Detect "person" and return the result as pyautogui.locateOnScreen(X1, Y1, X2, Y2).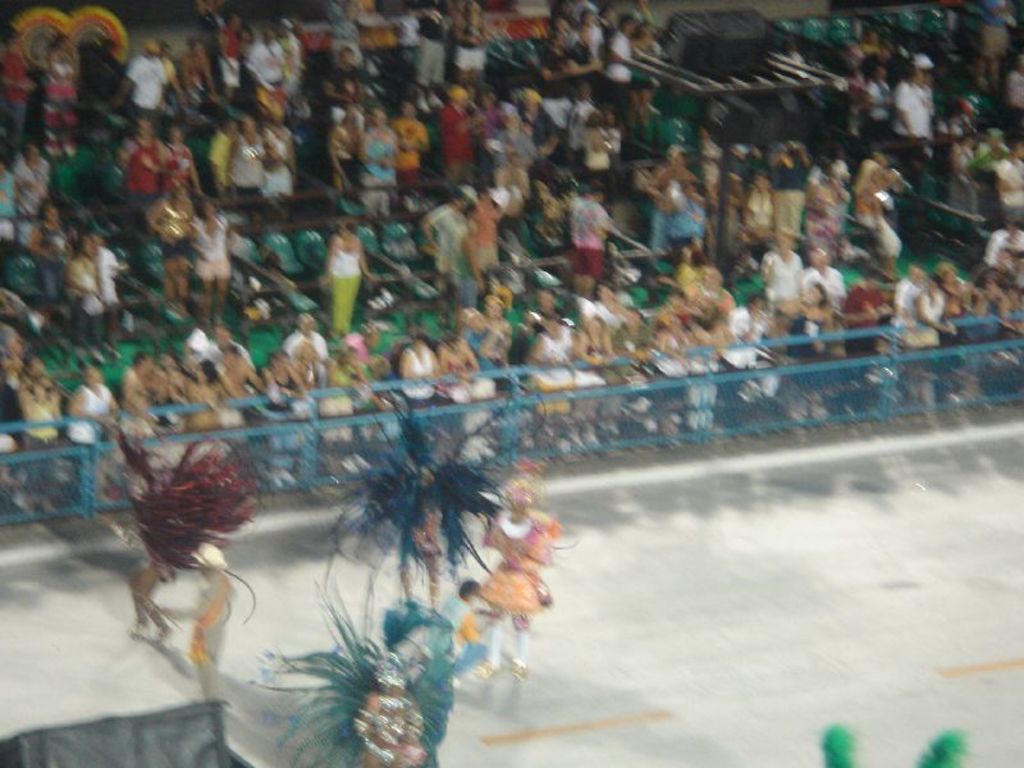
pyautogui.locateOnScreen(122, 466, 184, 645).
